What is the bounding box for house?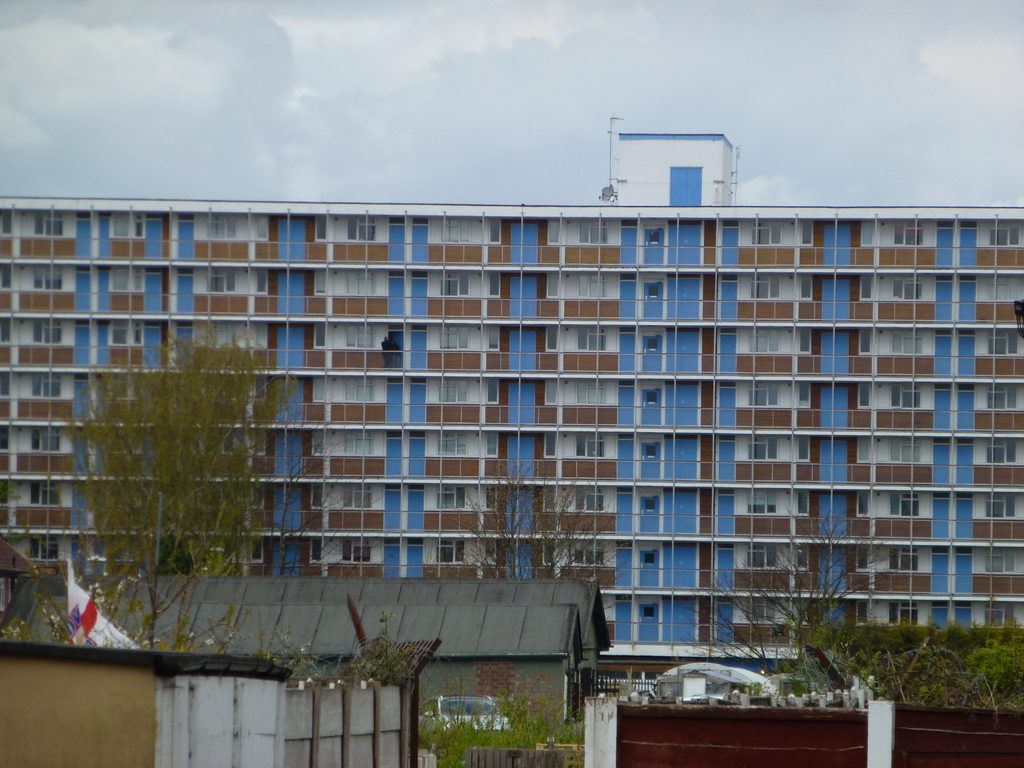
(509,218,698,642).
